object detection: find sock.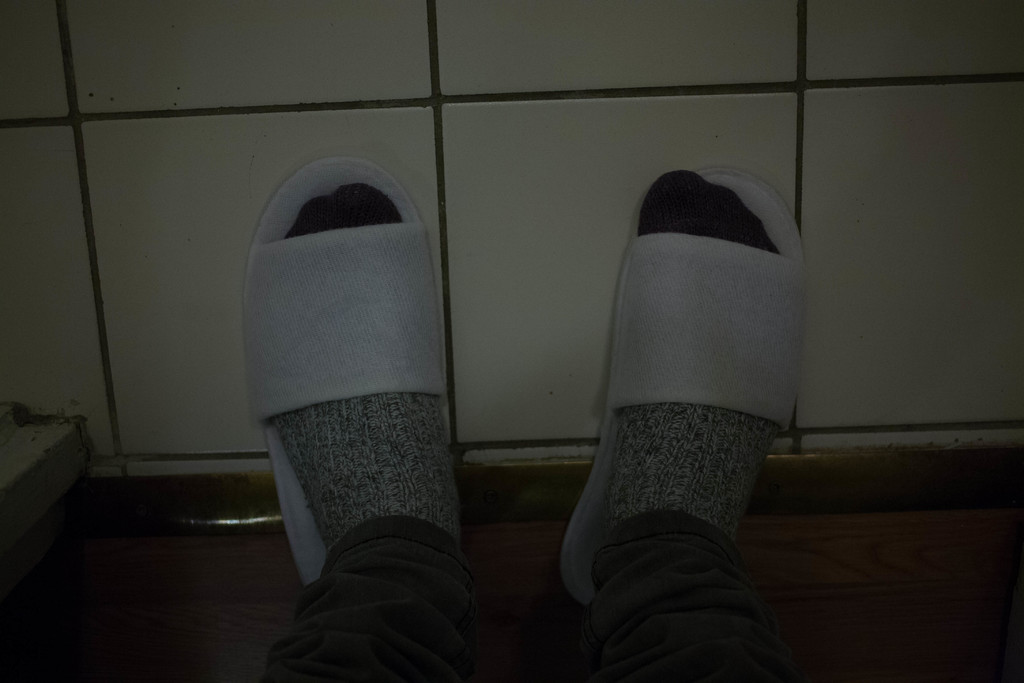
left=598, top=167, right=782, bottom=545.
